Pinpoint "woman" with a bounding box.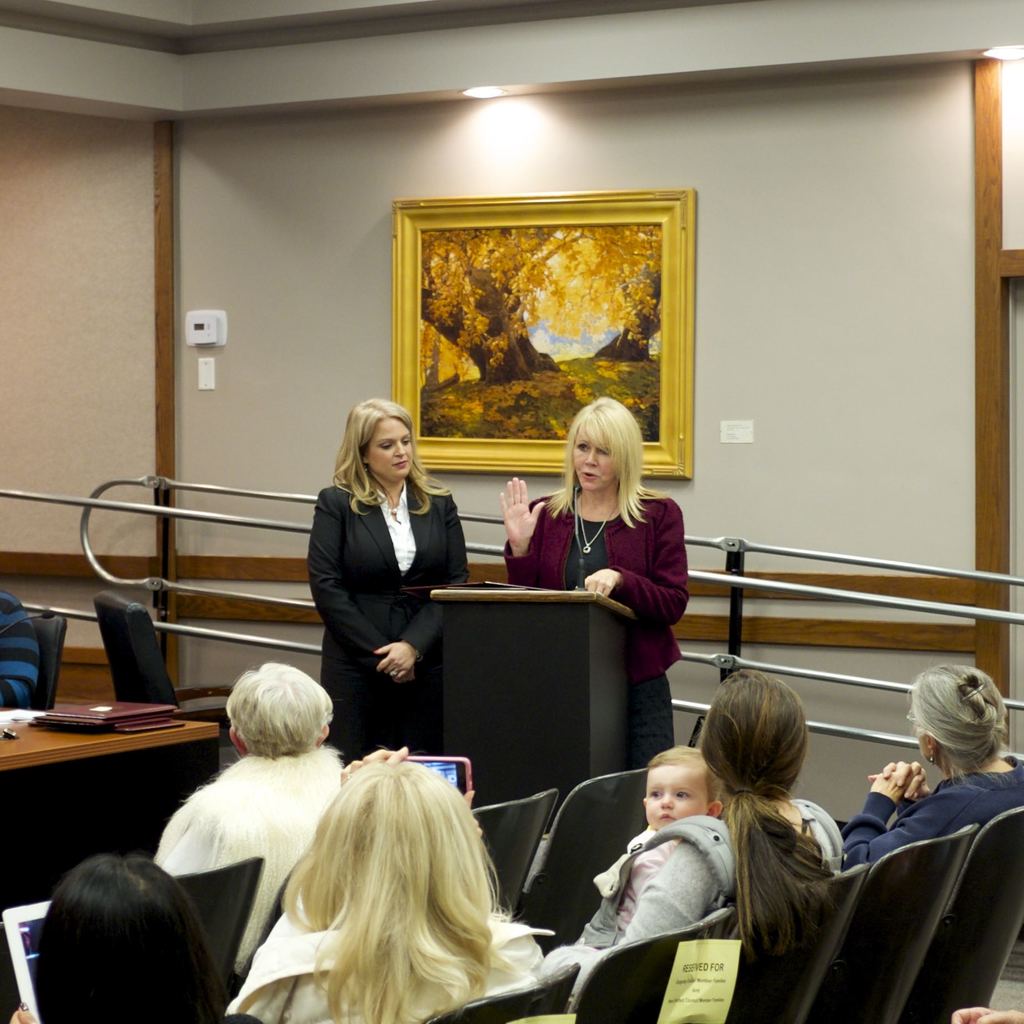
838 668 1023 868.
